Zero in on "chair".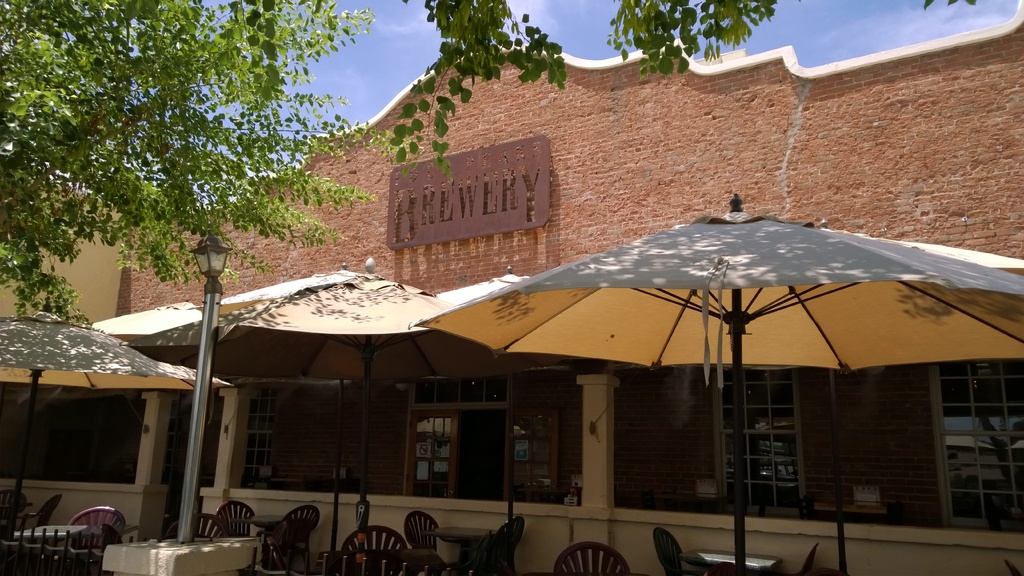
Zeroed in: BBox(550, 538, 624, 575).
